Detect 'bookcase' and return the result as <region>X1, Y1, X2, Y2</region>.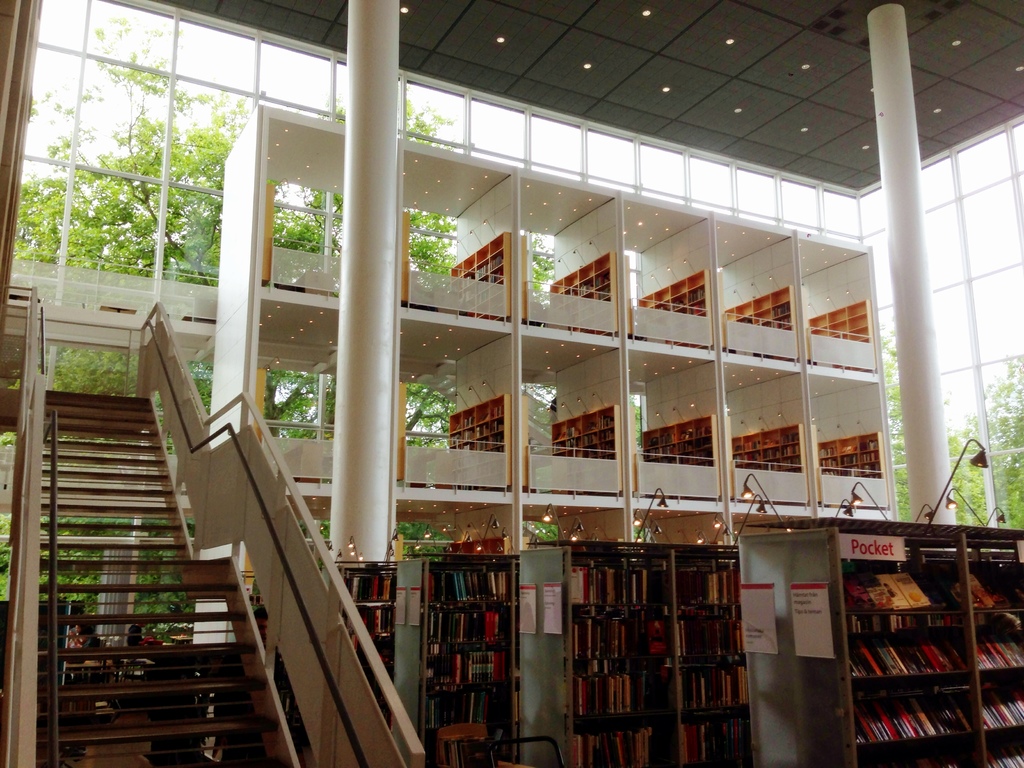
<region>819, 432, 884, 508</region>.
